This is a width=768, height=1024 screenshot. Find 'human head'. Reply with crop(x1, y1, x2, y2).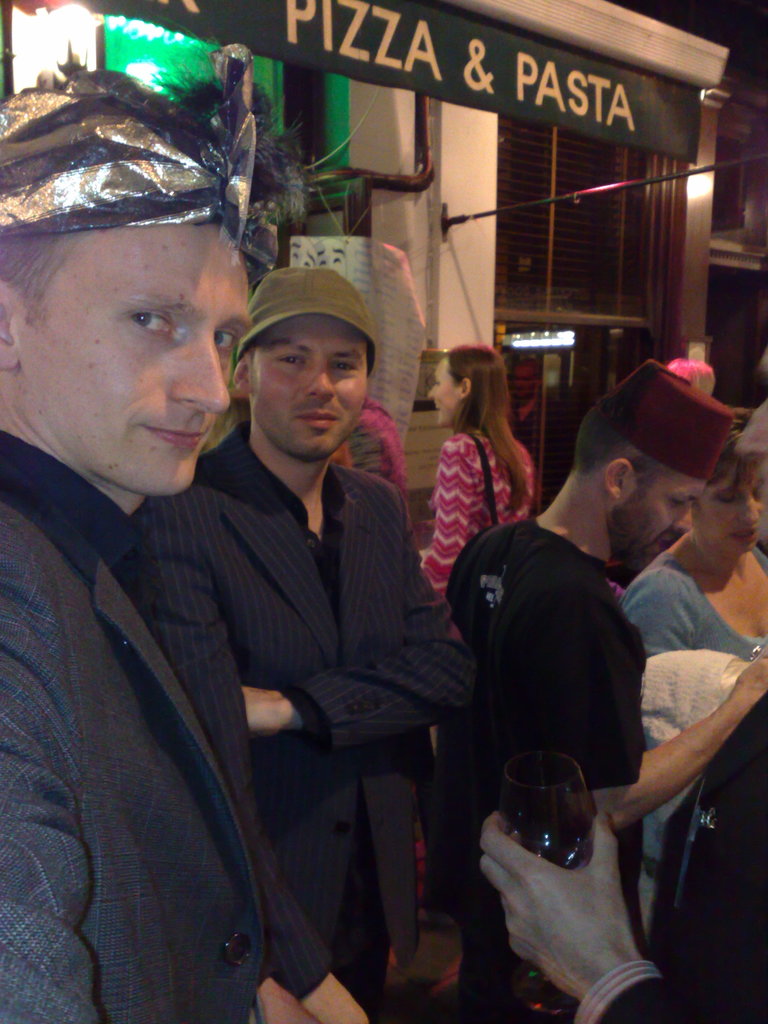
crop(0, 87, 253, 495).
